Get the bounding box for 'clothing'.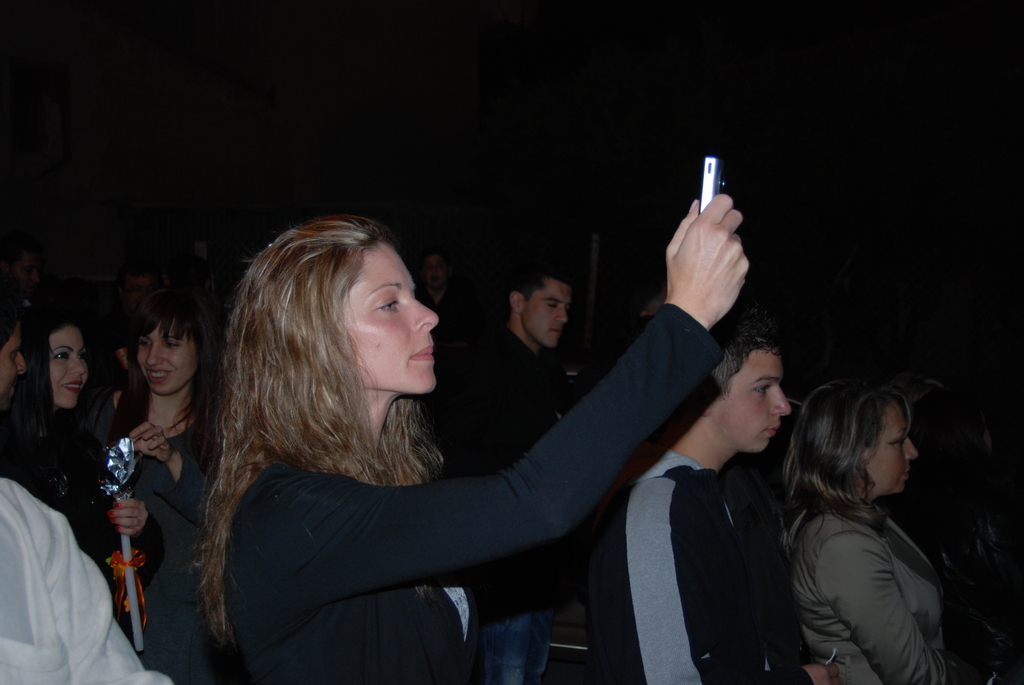
region(596, 325, 831, 684).
